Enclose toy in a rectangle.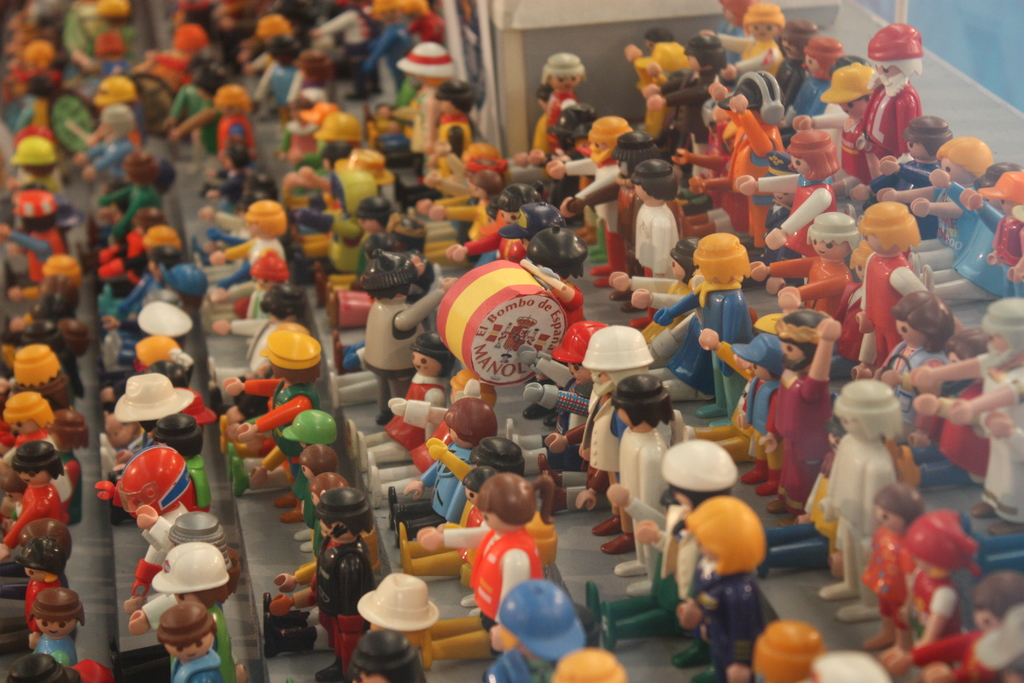
{"x1": 929, "y1": 154, "x2": 1022, "y2": 298}.
